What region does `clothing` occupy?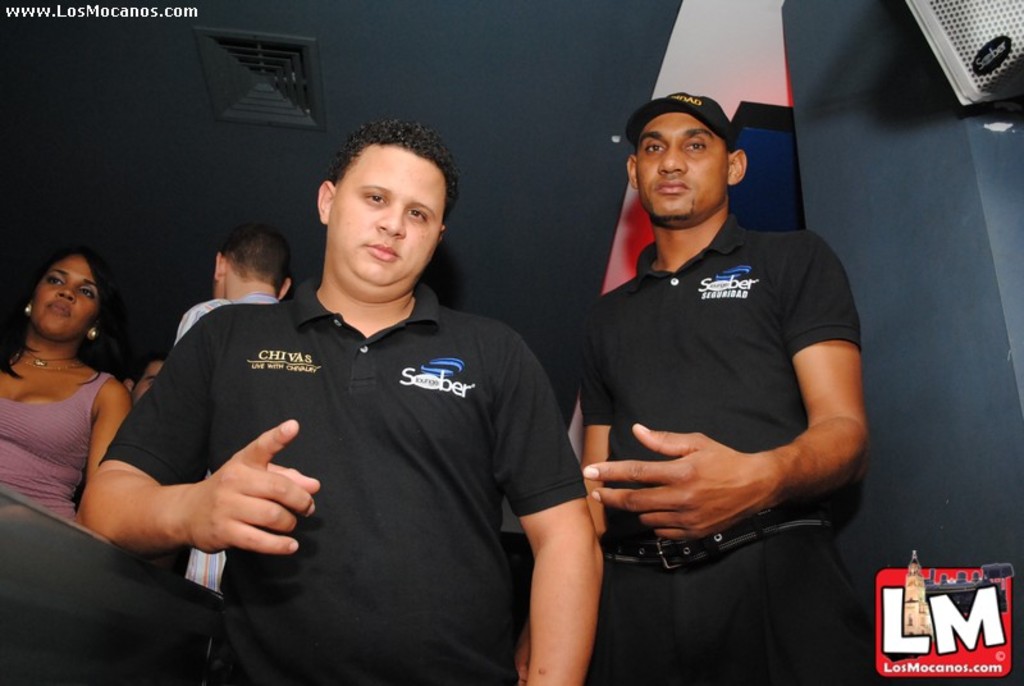
bbox=(91, 232, 543, 642).
